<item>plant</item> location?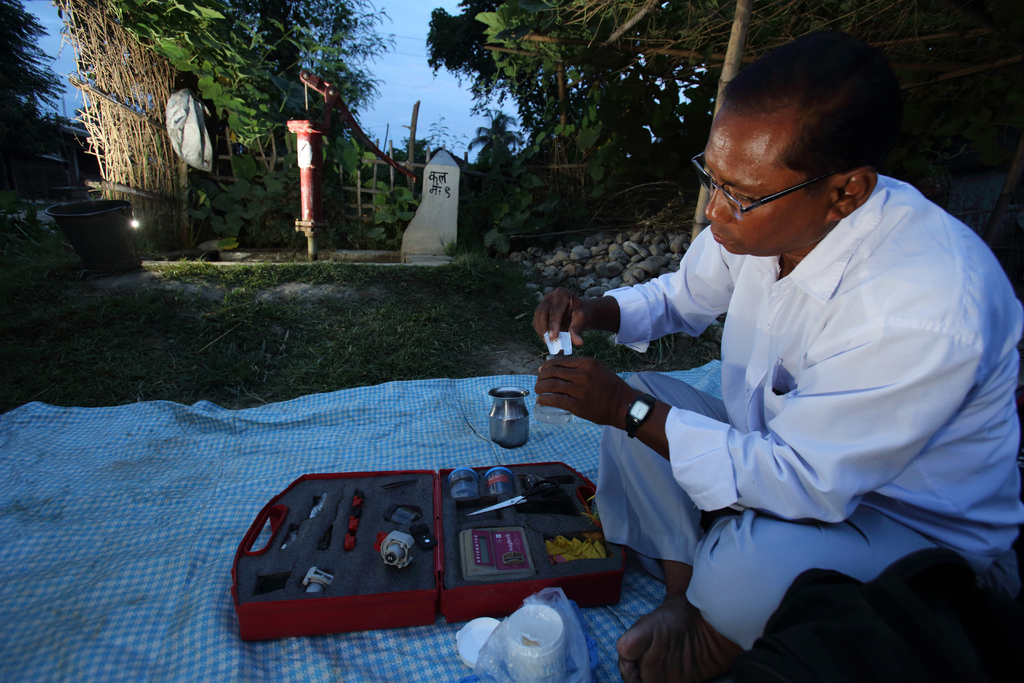
{"x1": 200, "y1": 145, "x2": 430, "y2": 265}
